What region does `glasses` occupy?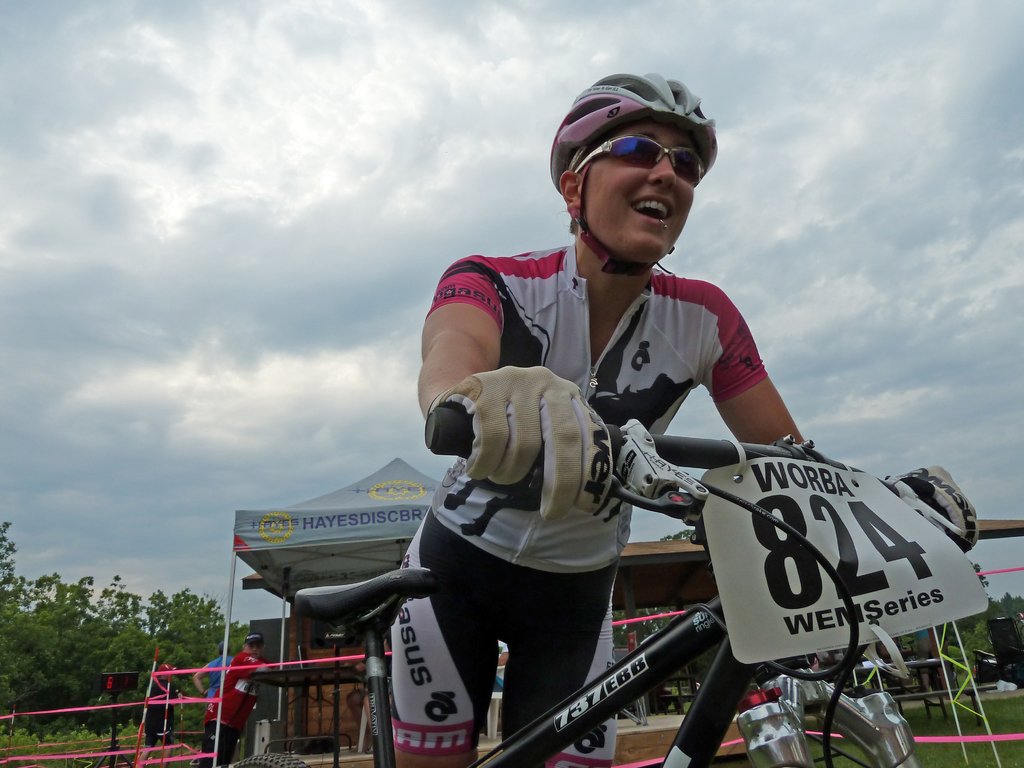
<box>564,130,709,188</box>.
